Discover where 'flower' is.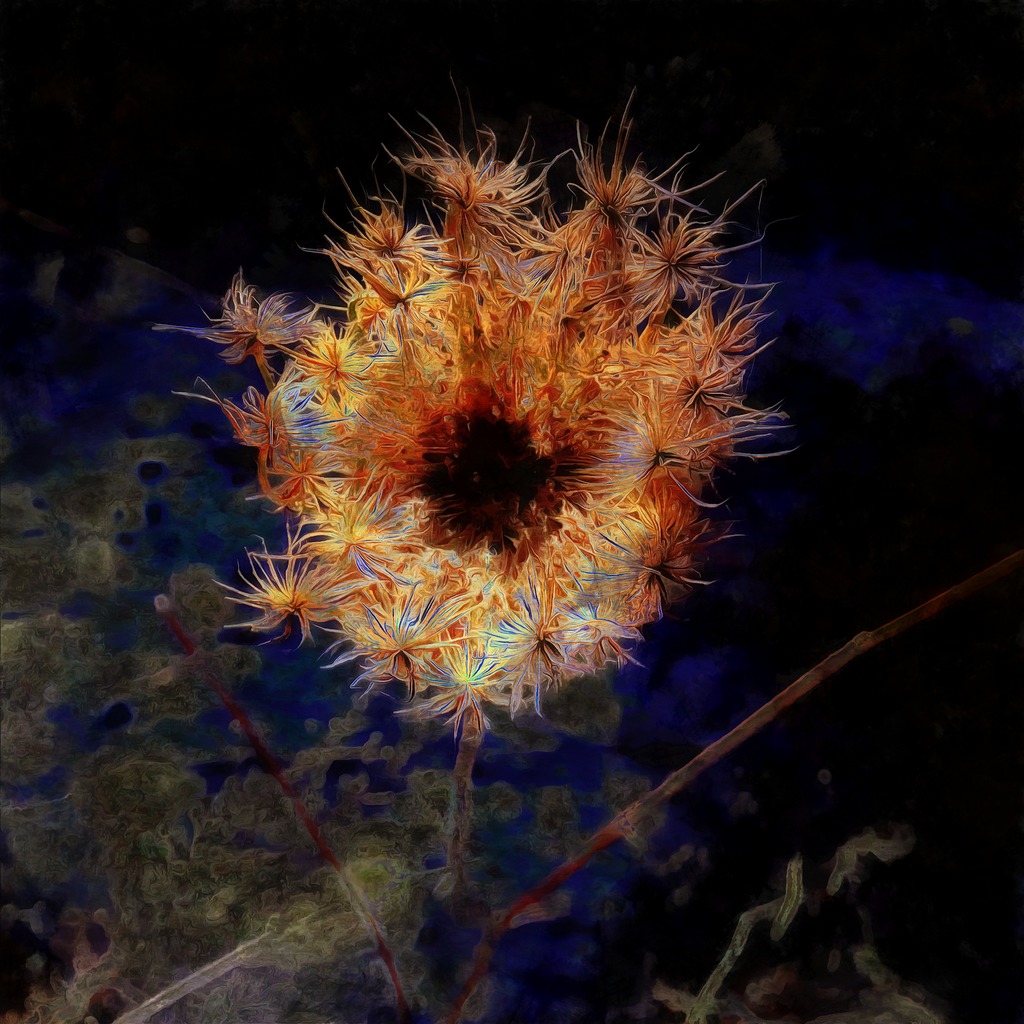
Discovered at [x1=159, y1=95, x2=792, y2=741].
